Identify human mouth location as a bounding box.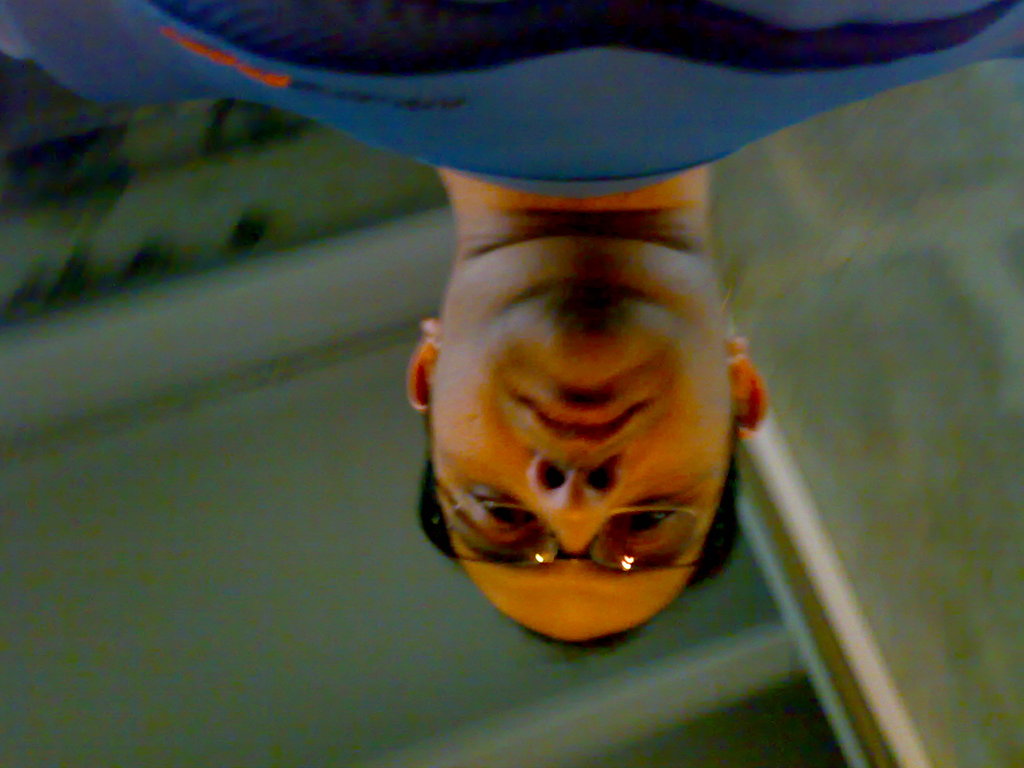
x1=524 y1=398 x2=650 y2=444.
